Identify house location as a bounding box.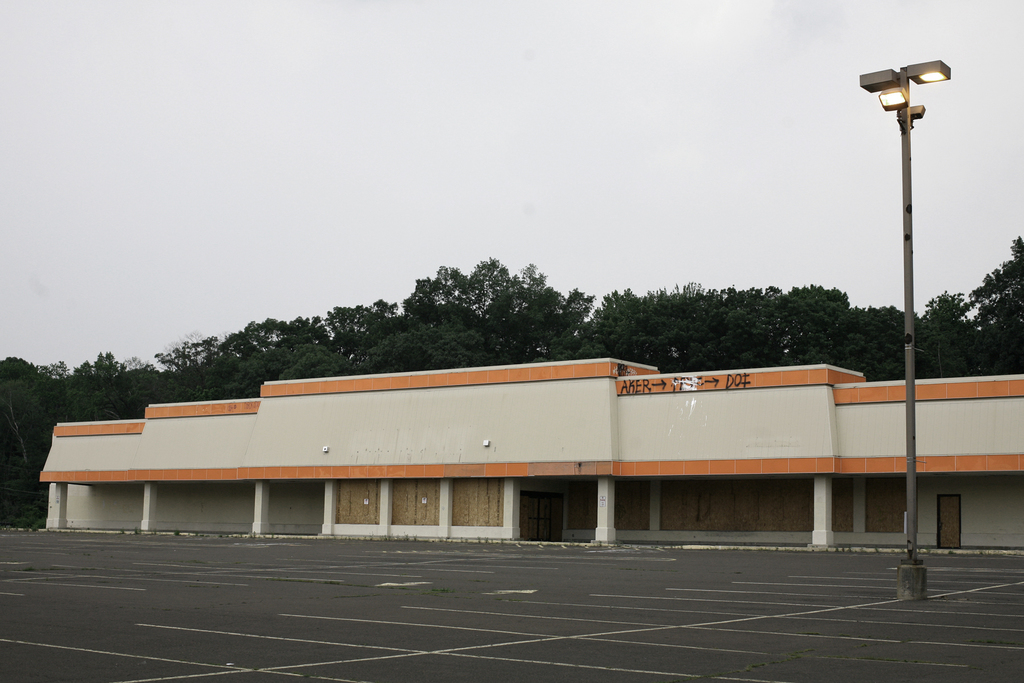
257/395/348/547.
